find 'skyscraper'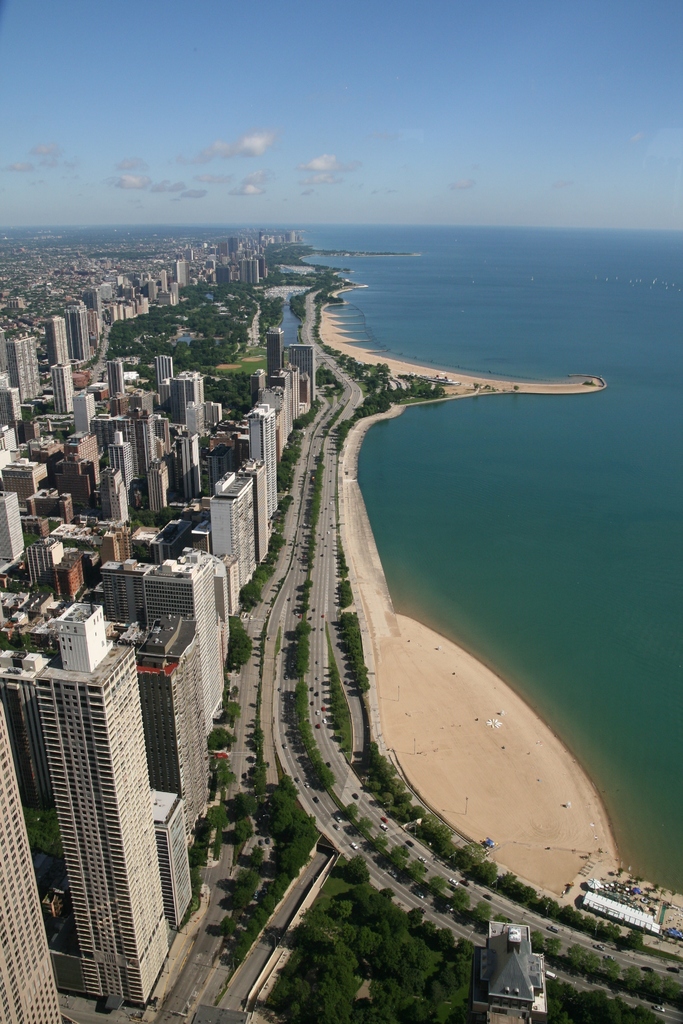
BBox(199, 463, 309, 594)
